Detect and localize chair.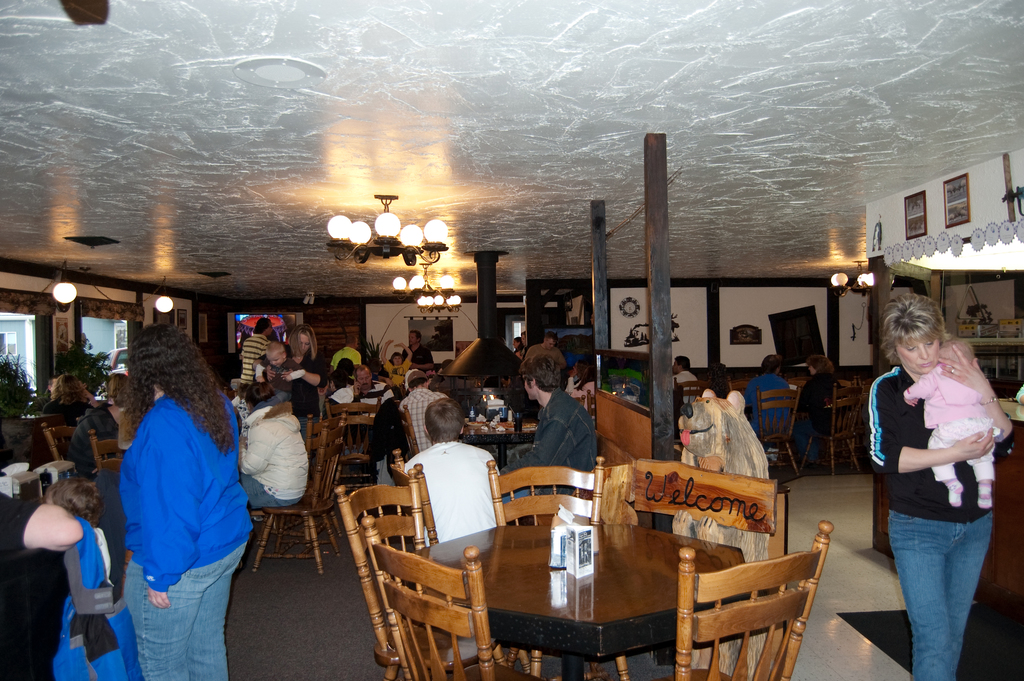
Localized at [629, 472, 801, 680].
